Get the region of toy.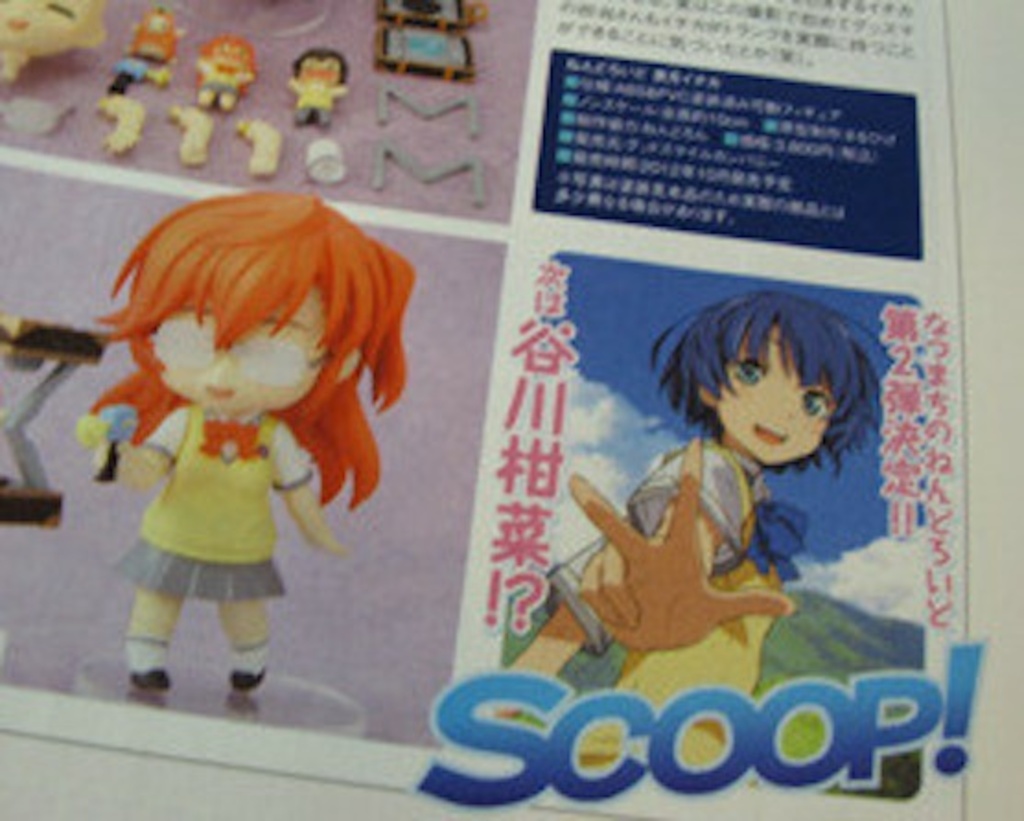
{"x1": 107, "y1": 52, "x2": 158, "y2": 85}.
